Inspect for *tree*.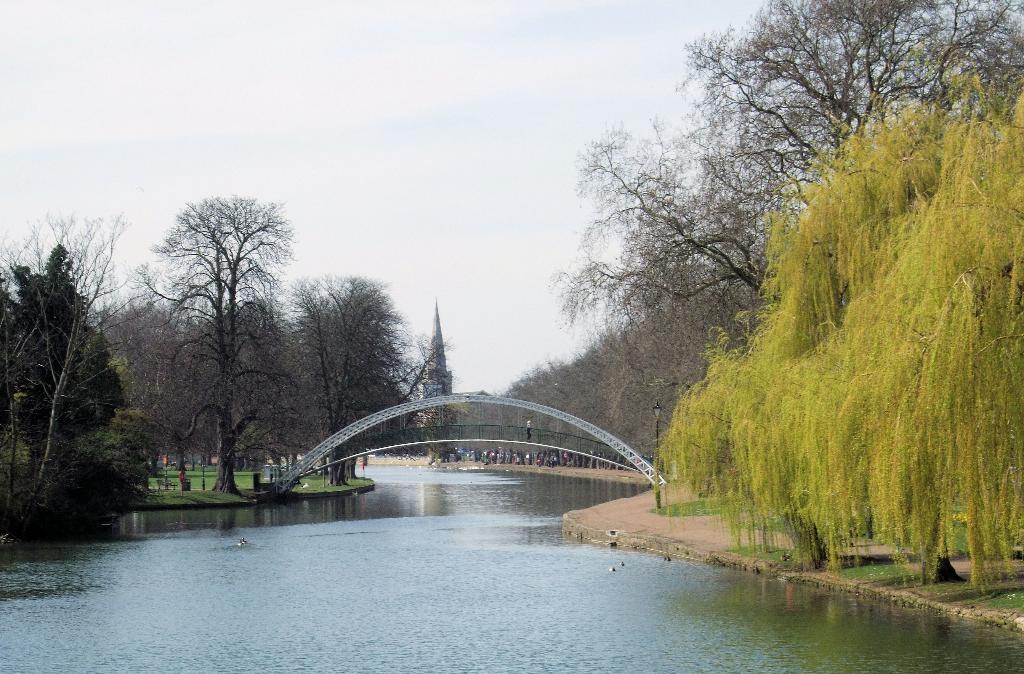
Inspection: x1=8, y1=197, x2=140, y2=537.
